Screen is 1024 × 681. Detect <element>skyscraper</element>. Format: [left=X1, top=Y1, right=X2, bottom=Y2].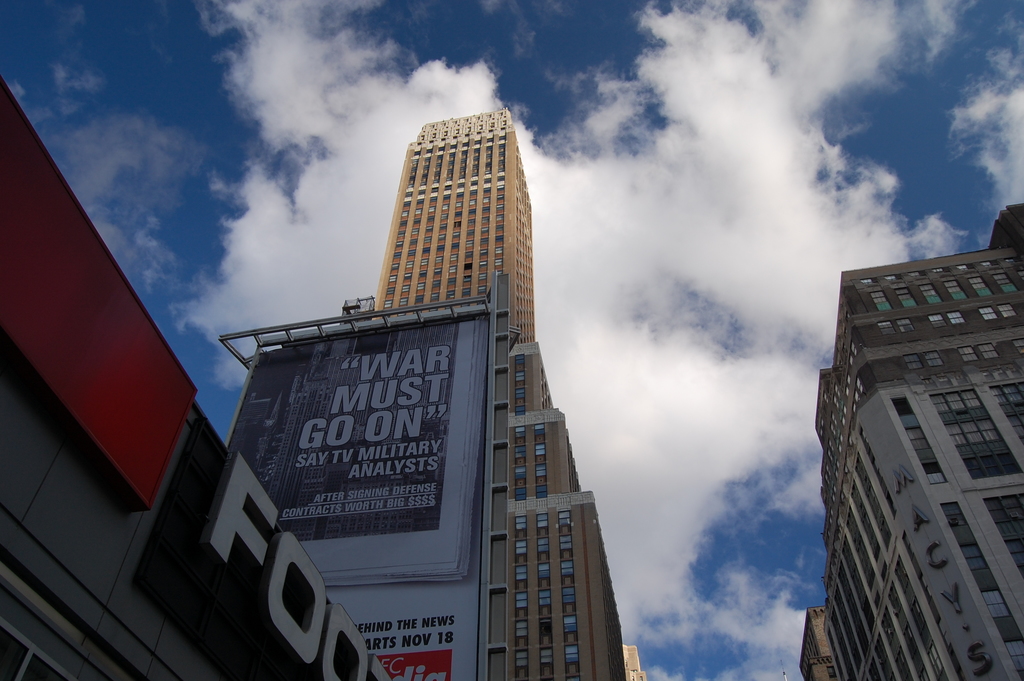
[left=367, top=106, right=624, bottom=680].
